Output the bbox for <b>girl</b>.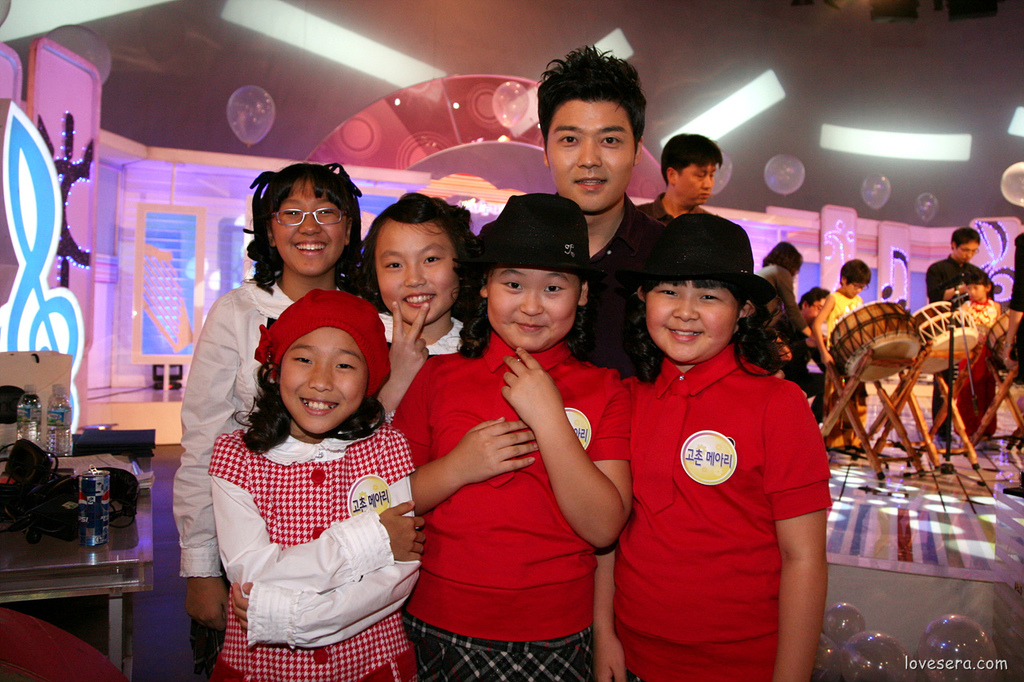
bbox=(219, 287, 426, 681).
